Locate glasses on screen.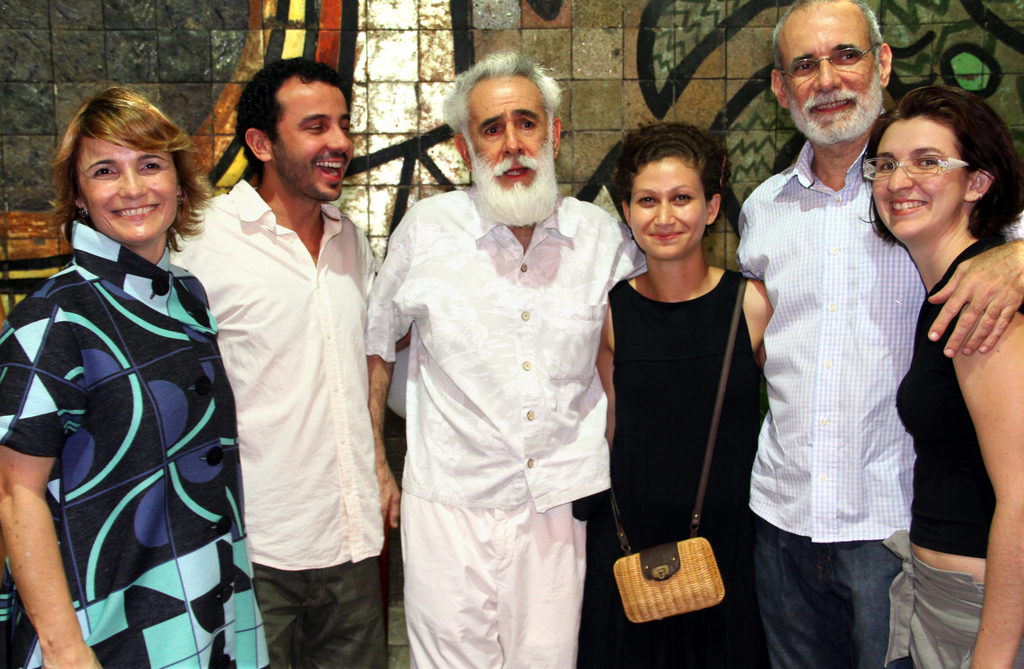
On screen at select_region(781, 44, 872, 78).
